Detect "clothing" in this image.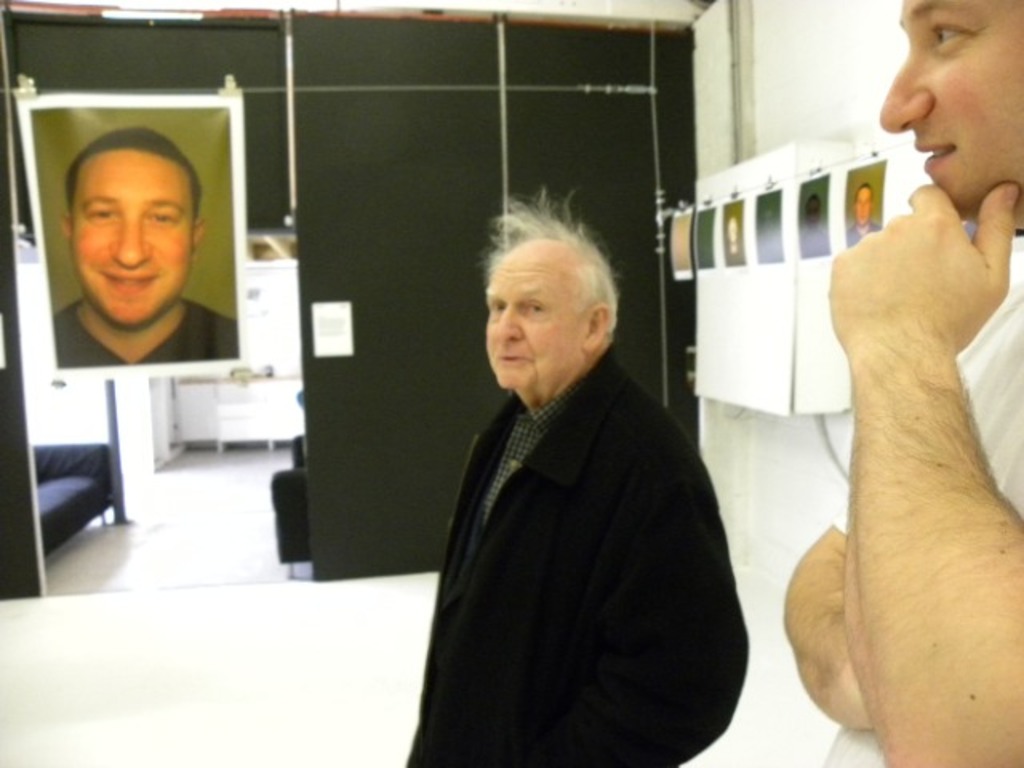
Detection: Rect(822, 245, 1022, 766).
